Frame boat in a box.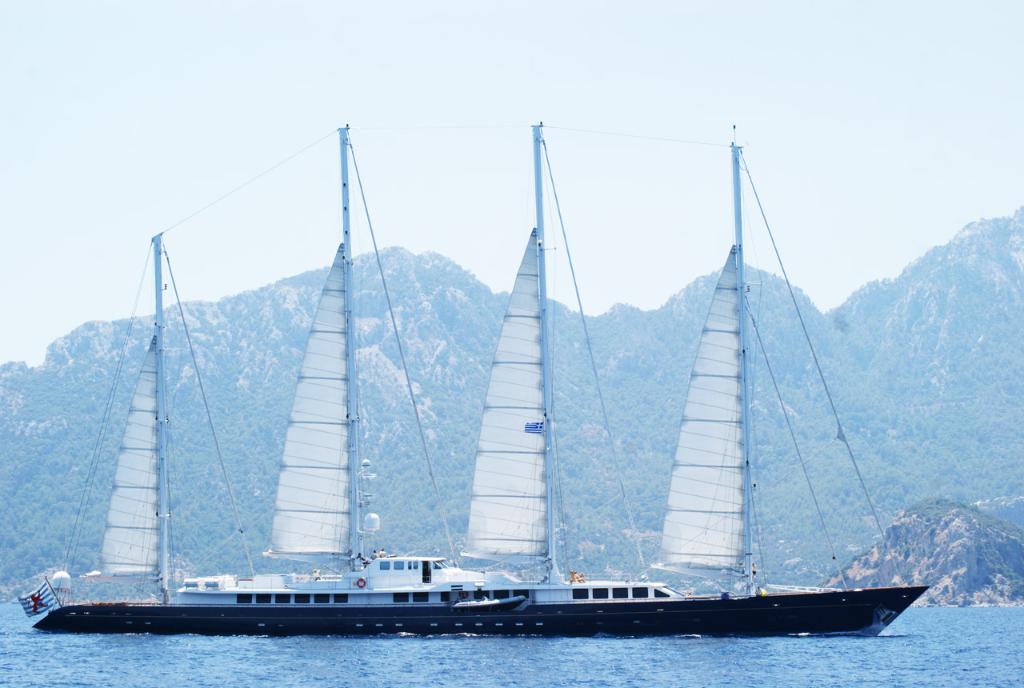
locate(34, 101, 911, 674).
